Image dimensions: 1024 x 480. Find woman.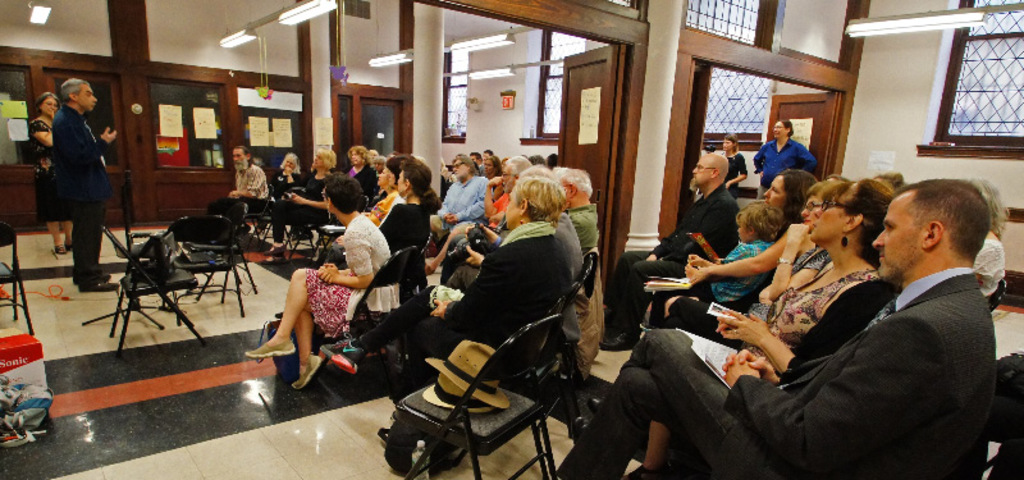
247 172 401 392.
